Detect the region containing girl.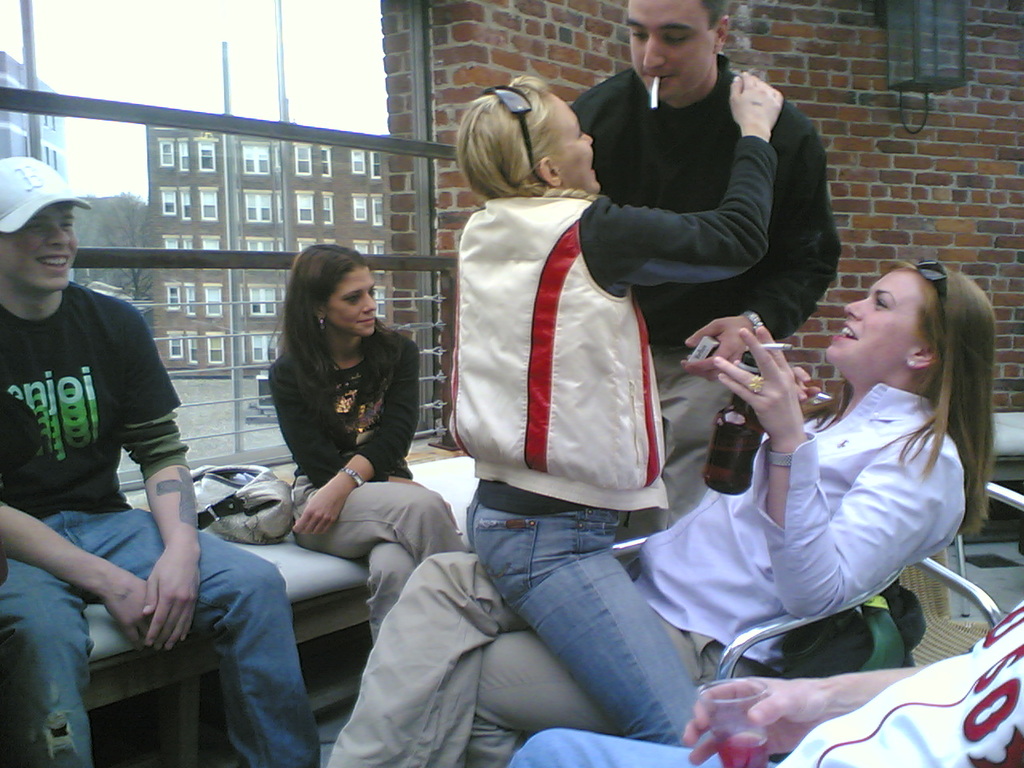
bbox=(315, 262, 994, 766).
